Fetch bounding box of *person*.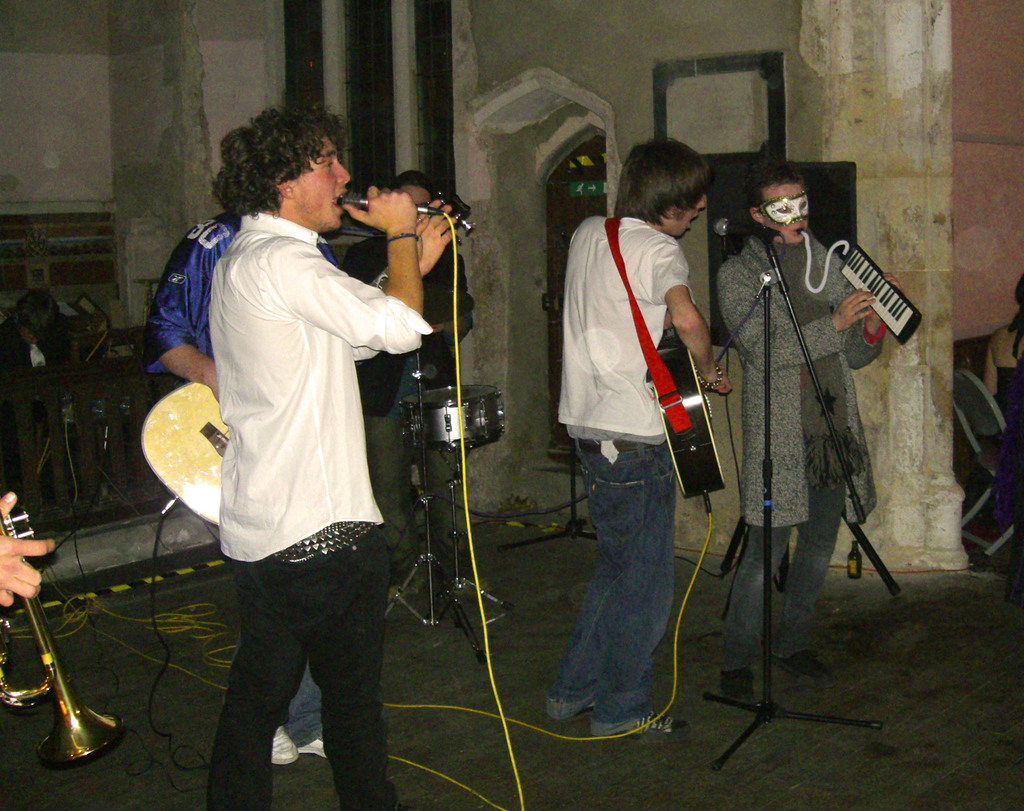
Bbox: select_region(202, 81, 458, 808).
